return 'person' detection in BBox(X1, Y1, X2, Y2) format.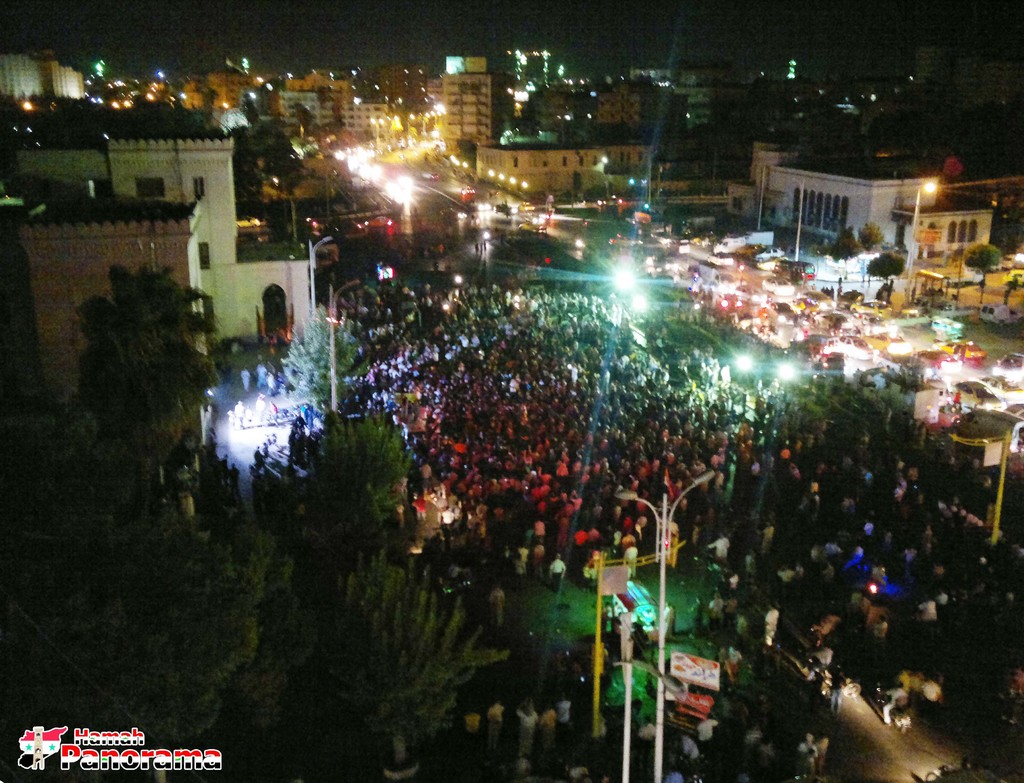
BBox(558, 693, 572, 741).
